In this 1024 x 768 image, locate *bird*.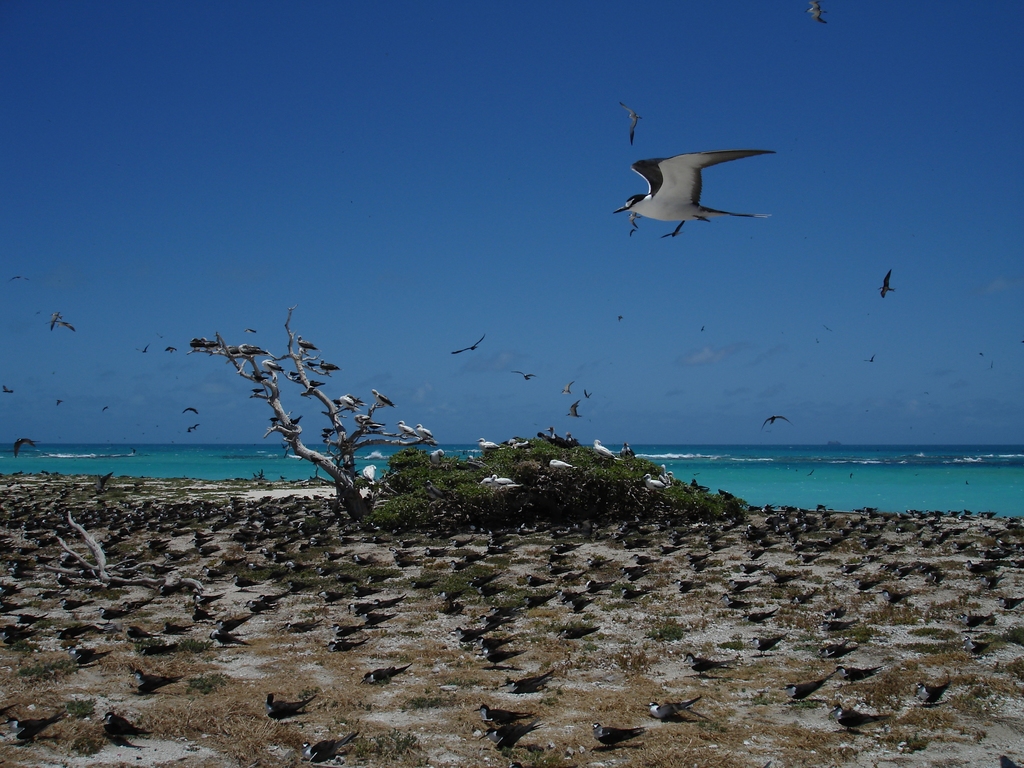
Bounding box: 657/542/683/561.
